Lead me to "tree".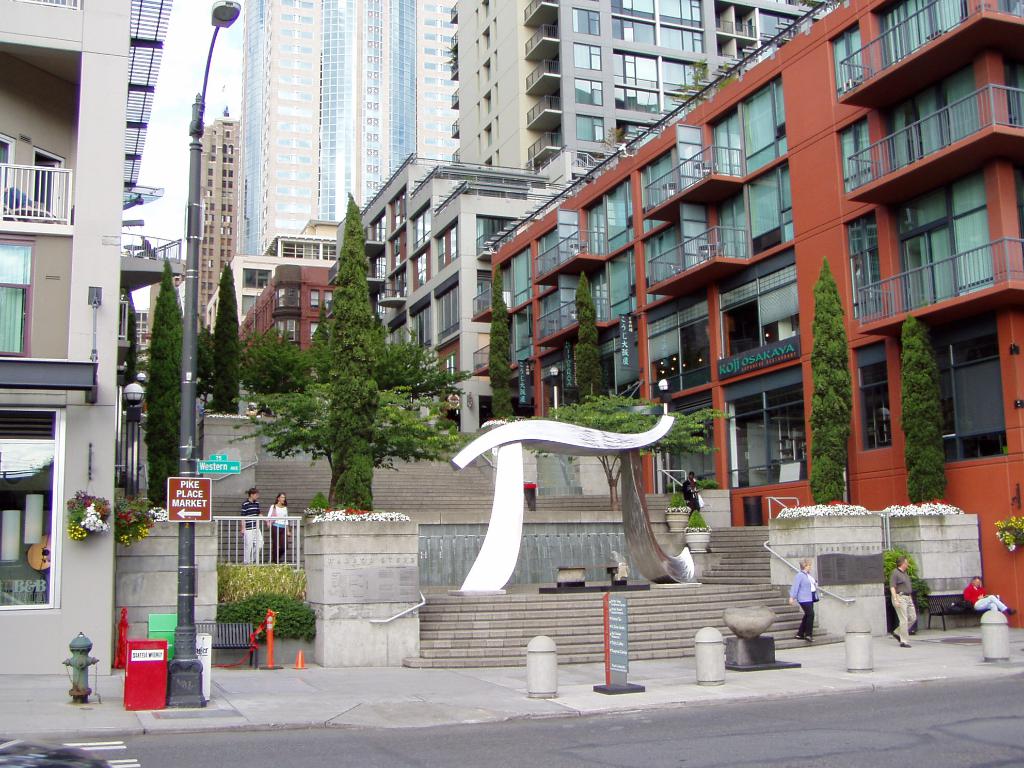
Lead to [left=251, top=269, right=447, bottom=502].
